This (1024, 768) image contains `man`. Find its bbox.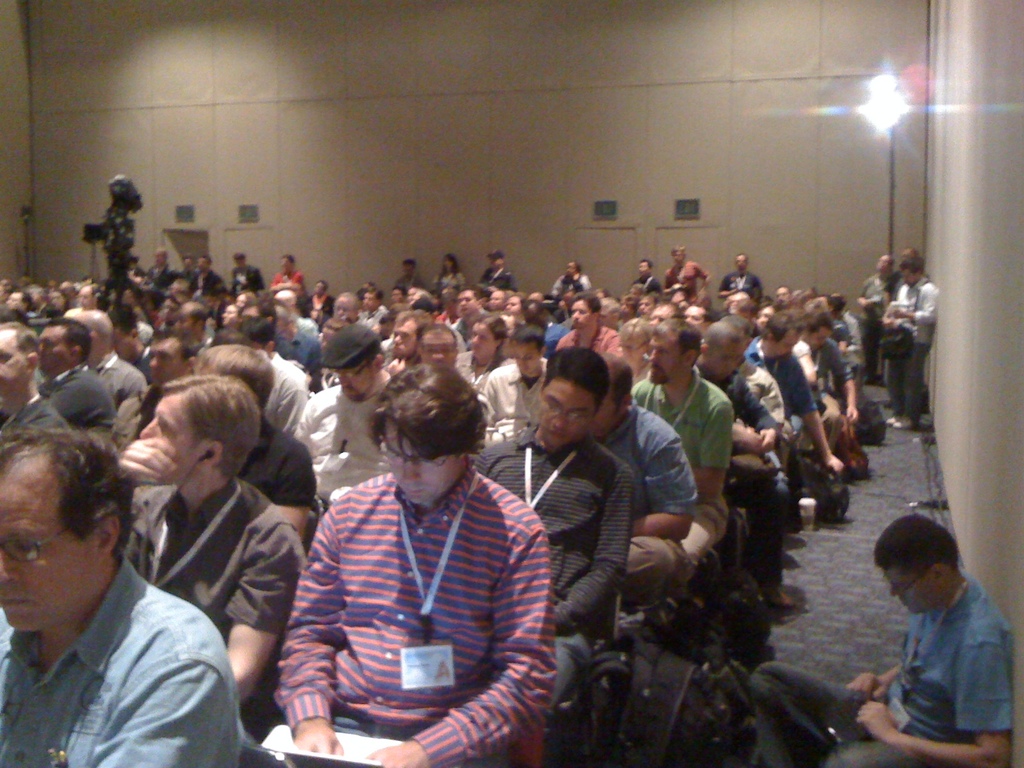
175,305,212,356.
